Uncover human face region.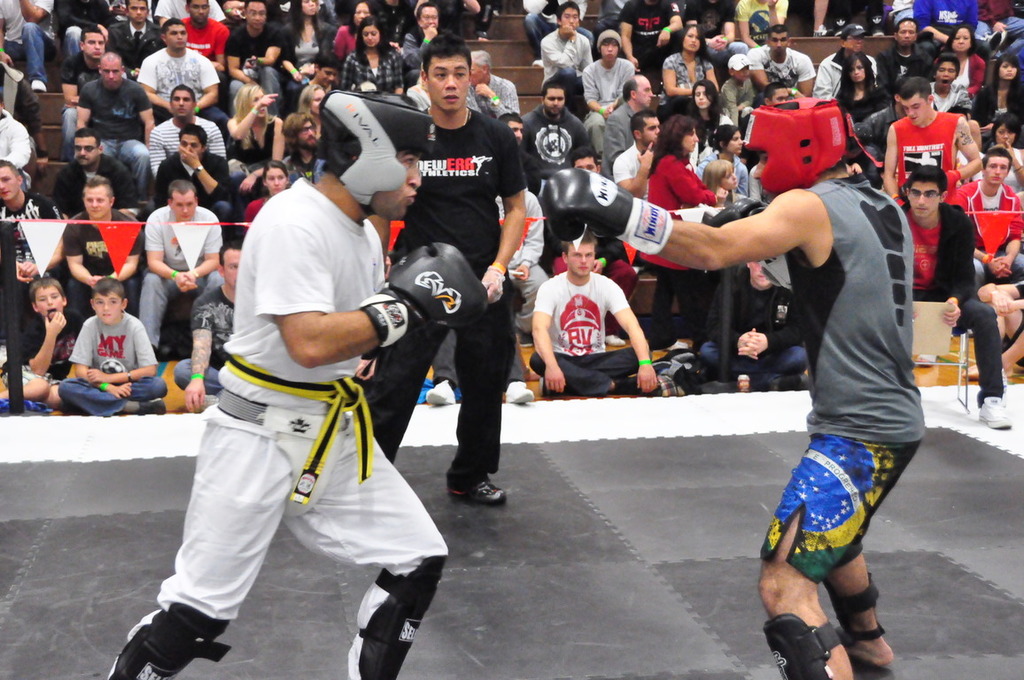
Uncovered: detection(515, 124, 525, 143).
